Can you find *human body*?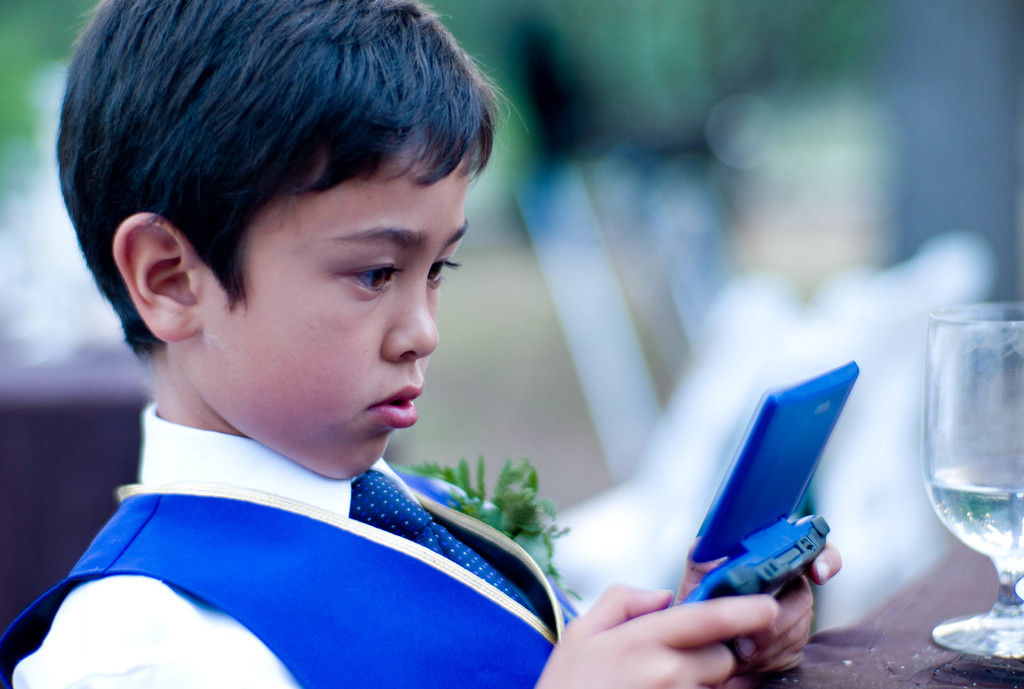
Yes, bounding box: <bbox>0, 0, 840, 688</bbox>.
